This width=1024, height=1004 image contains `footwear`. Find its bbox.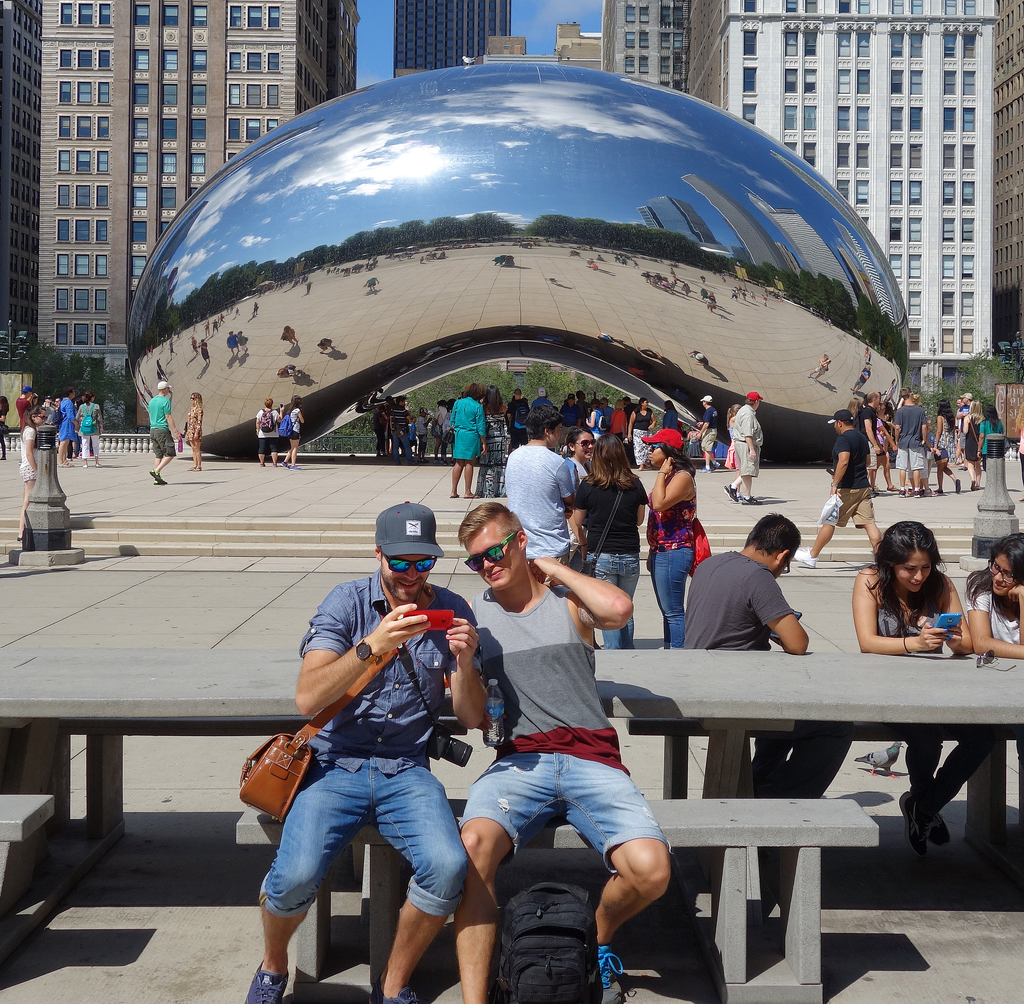
464, 494, 480, 500.
